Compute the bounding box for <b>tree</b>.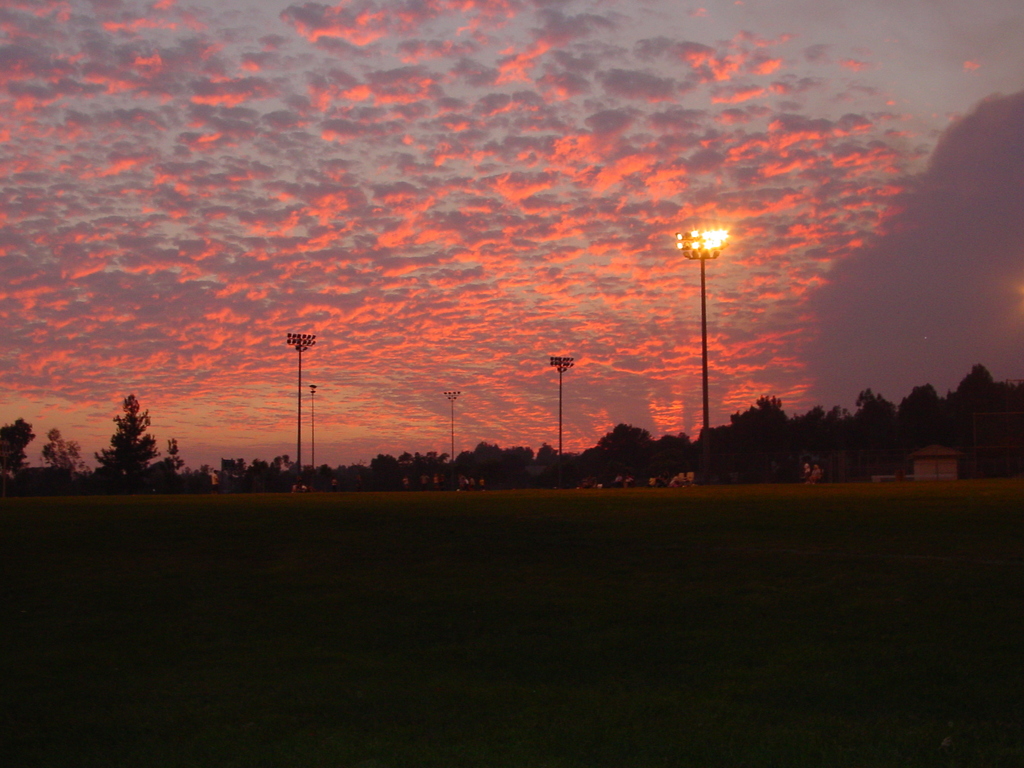
box=[84, 385, 159, 486].
